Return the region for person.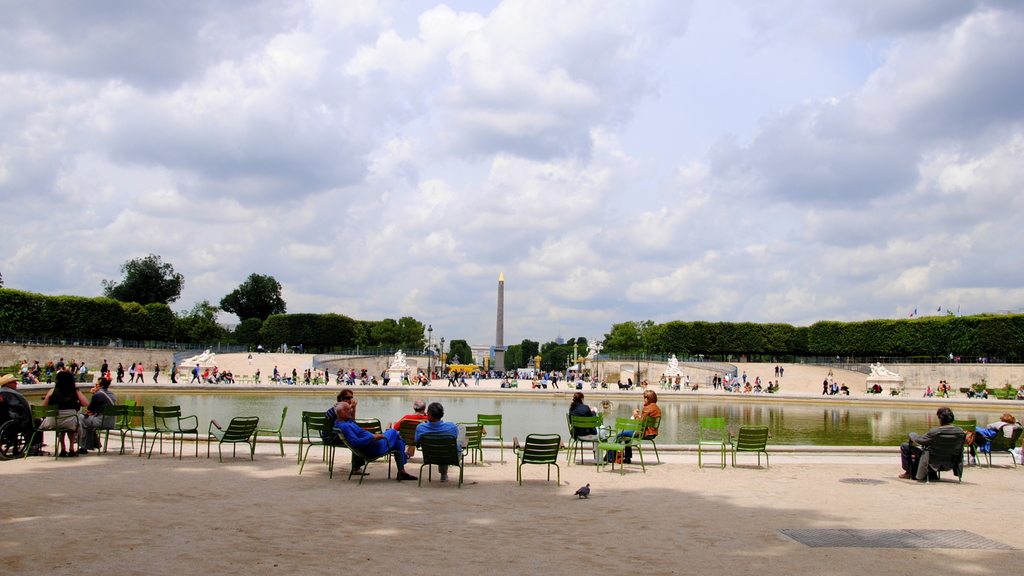
Rect(936, 380, 943, 392).
